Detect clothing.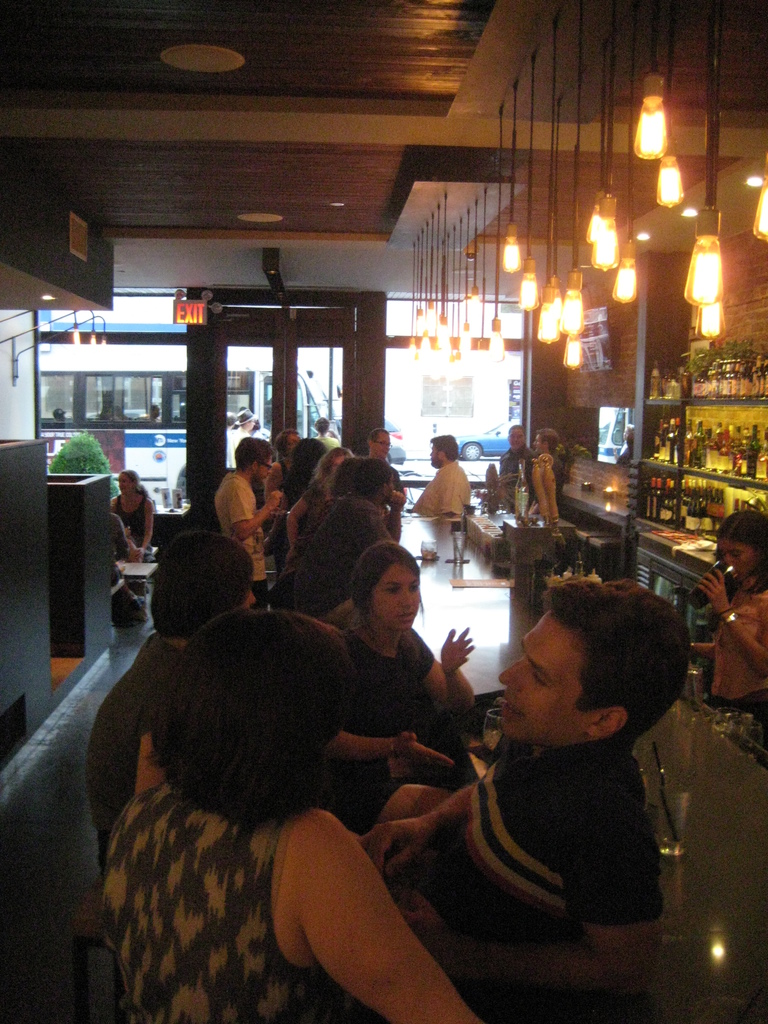
Detected at crop(111, 515, 142, 607).
